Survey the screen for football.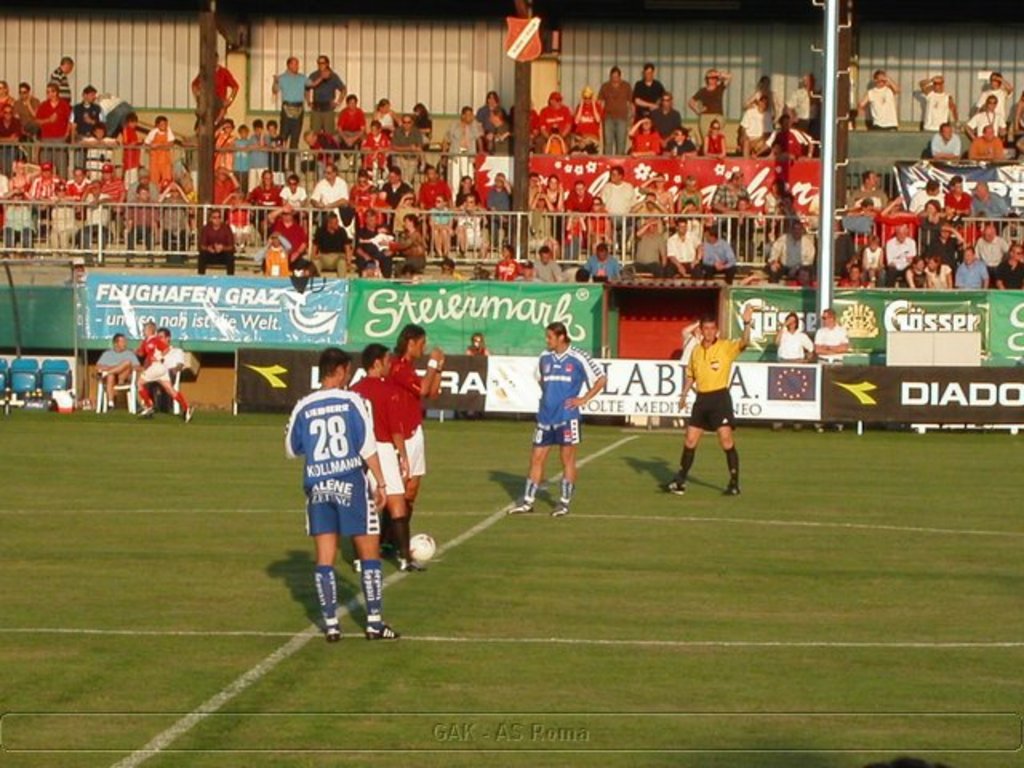
Survey found: BBox(405, 530, 434, 565).
